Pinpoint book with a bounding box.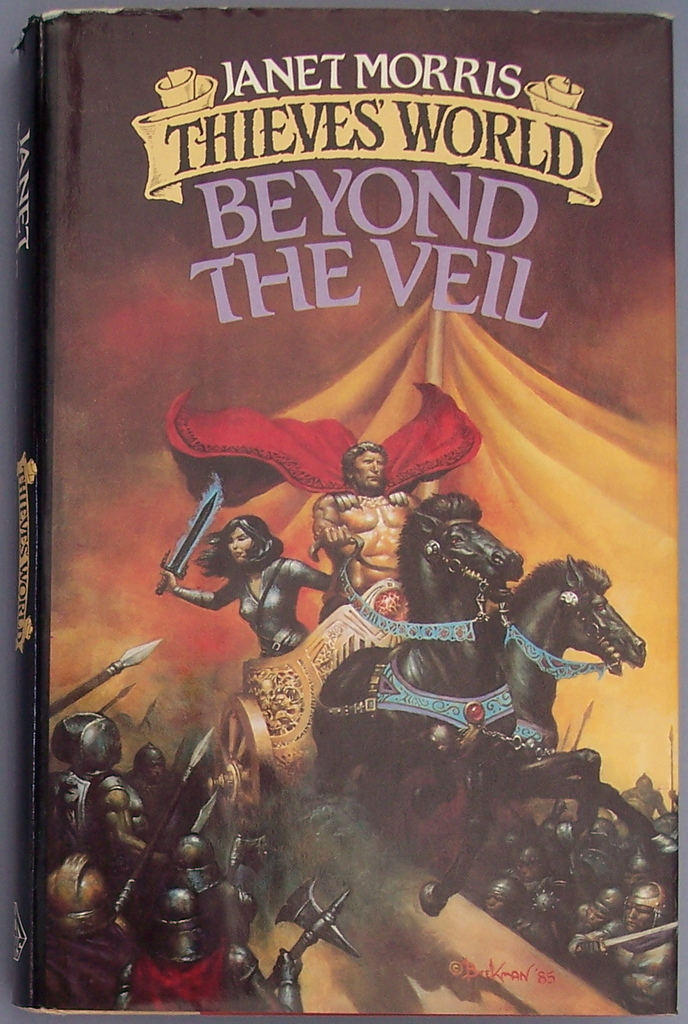
bbox=[17, 0, 683, 1023].
